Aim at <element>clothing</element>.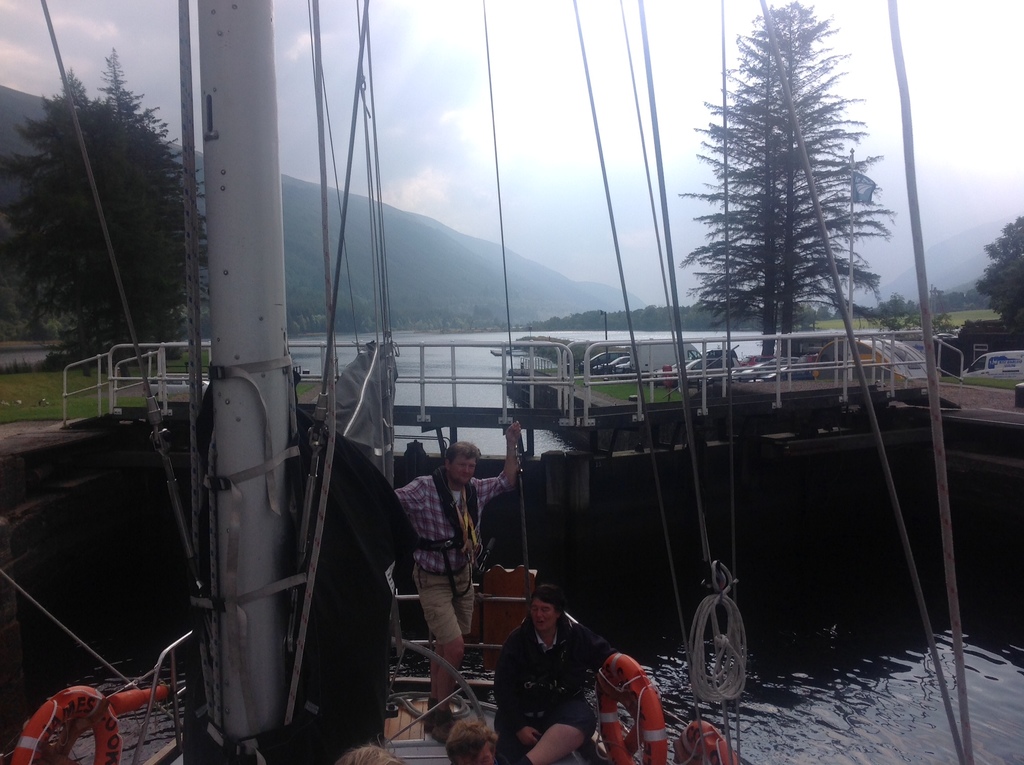
Aimed at box(384, 463, 510, 645).
